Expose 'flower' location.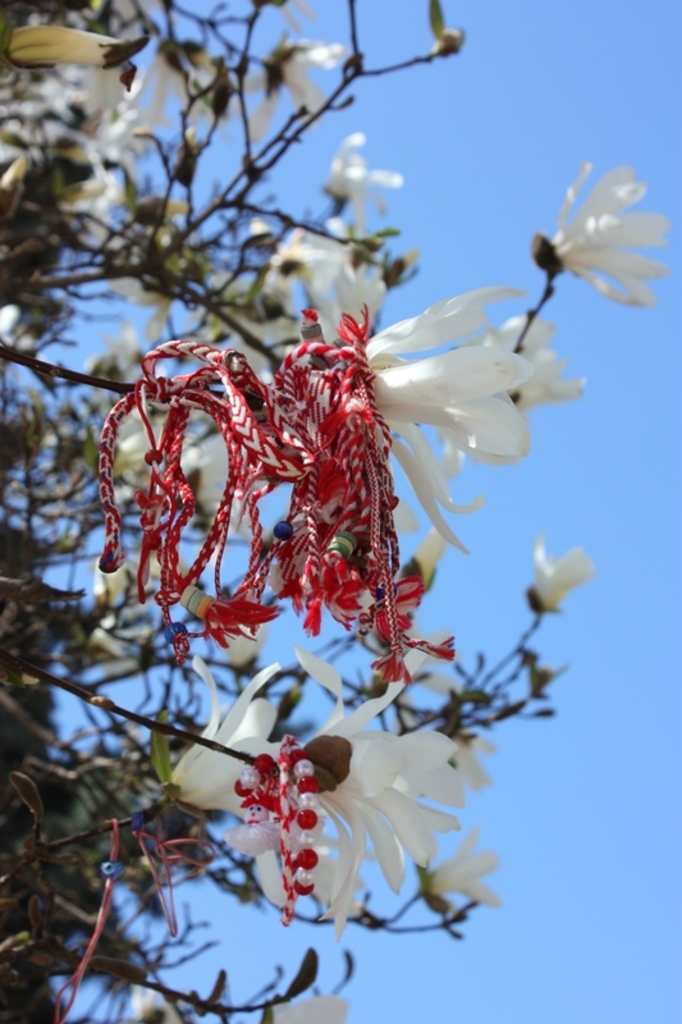
Exposed at 531:159:674:311.
